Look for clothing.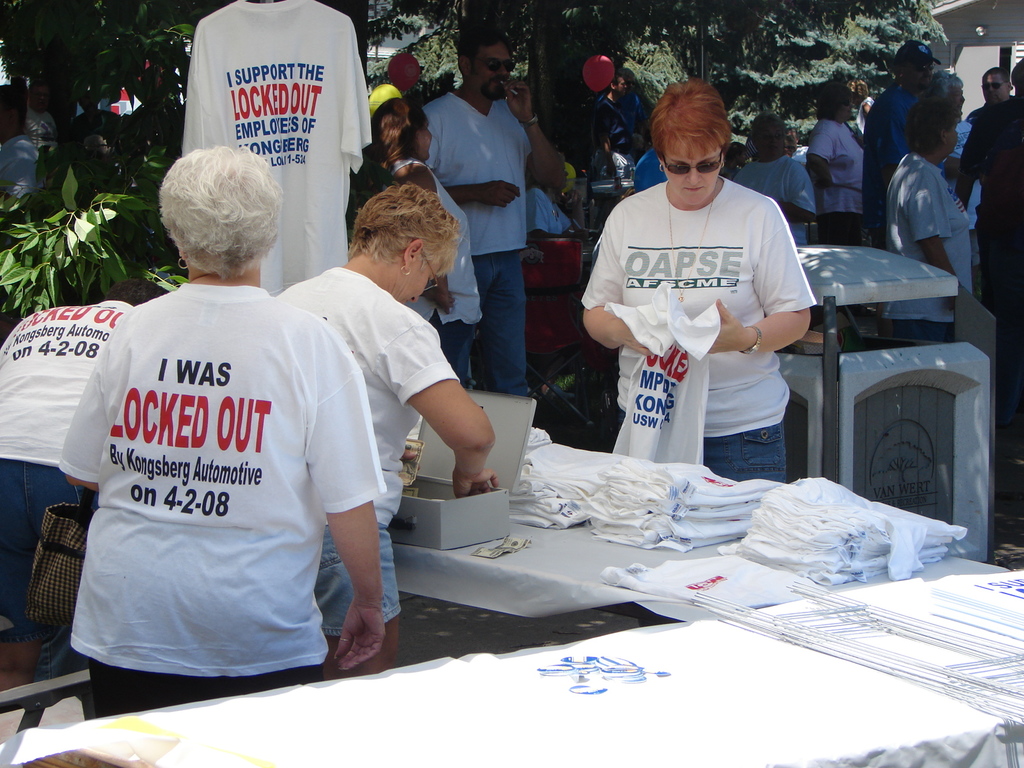
Found: left=862, top=73, right=916, bottom=248.
